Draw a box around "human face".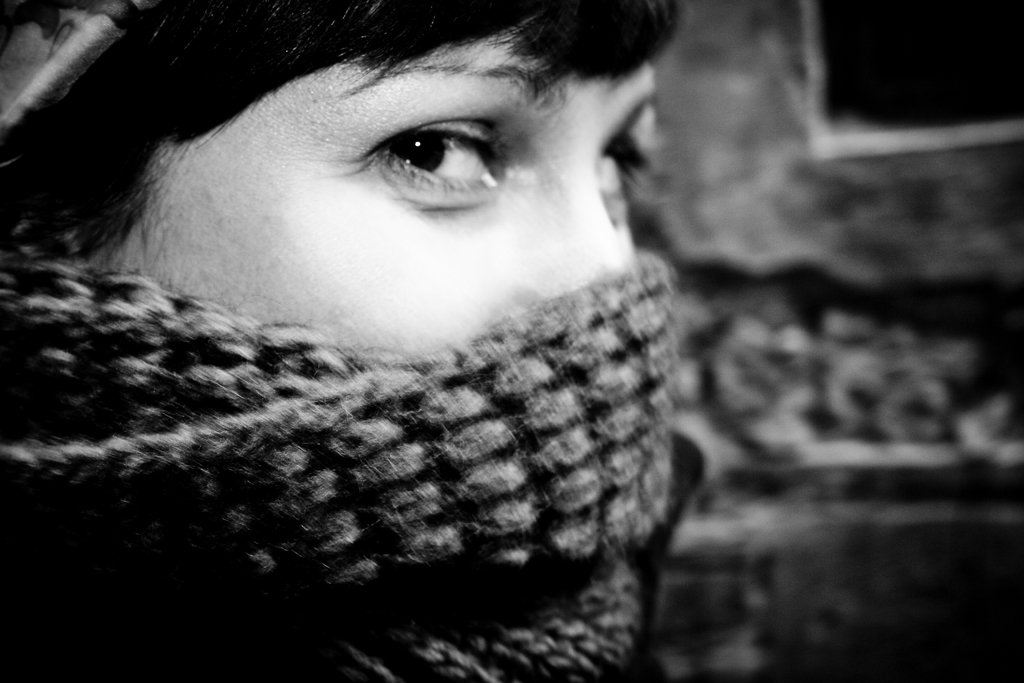
l=117, t=23, r=673, b=356.
